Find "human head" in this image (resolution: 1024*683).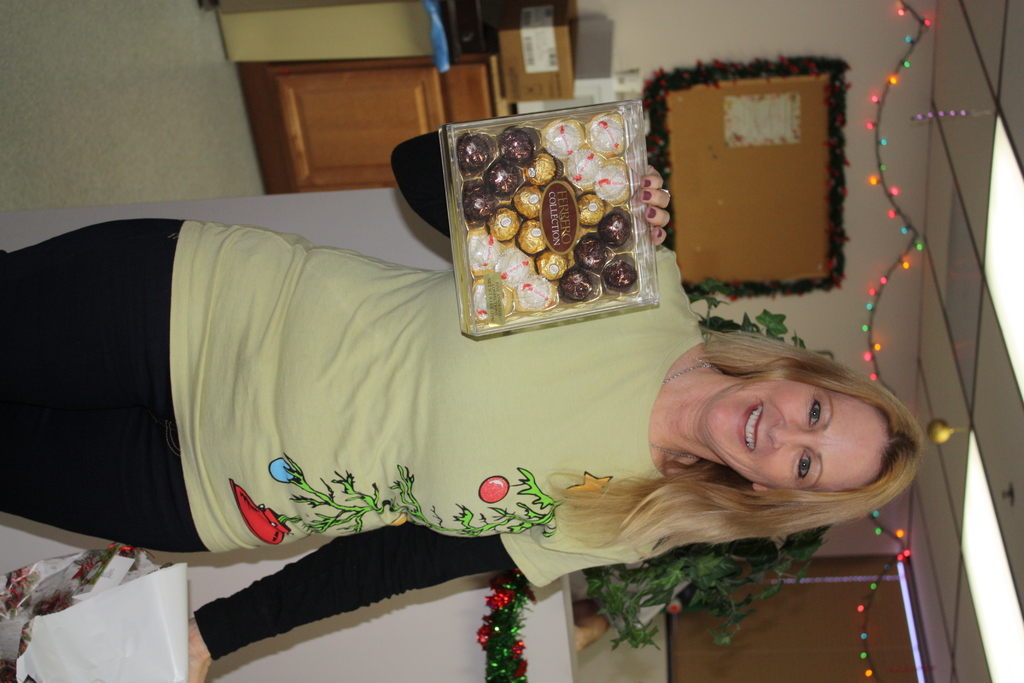
crop(684, 350, 915, 511).
